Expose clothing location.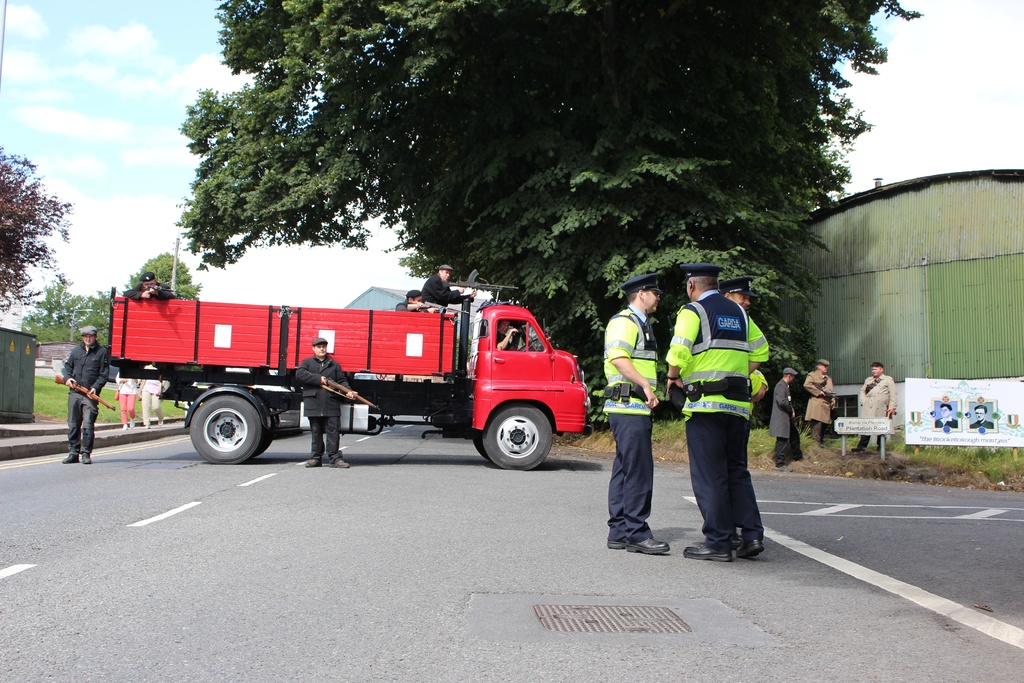
Exposed at BBox(935, 414, 959, 428).
